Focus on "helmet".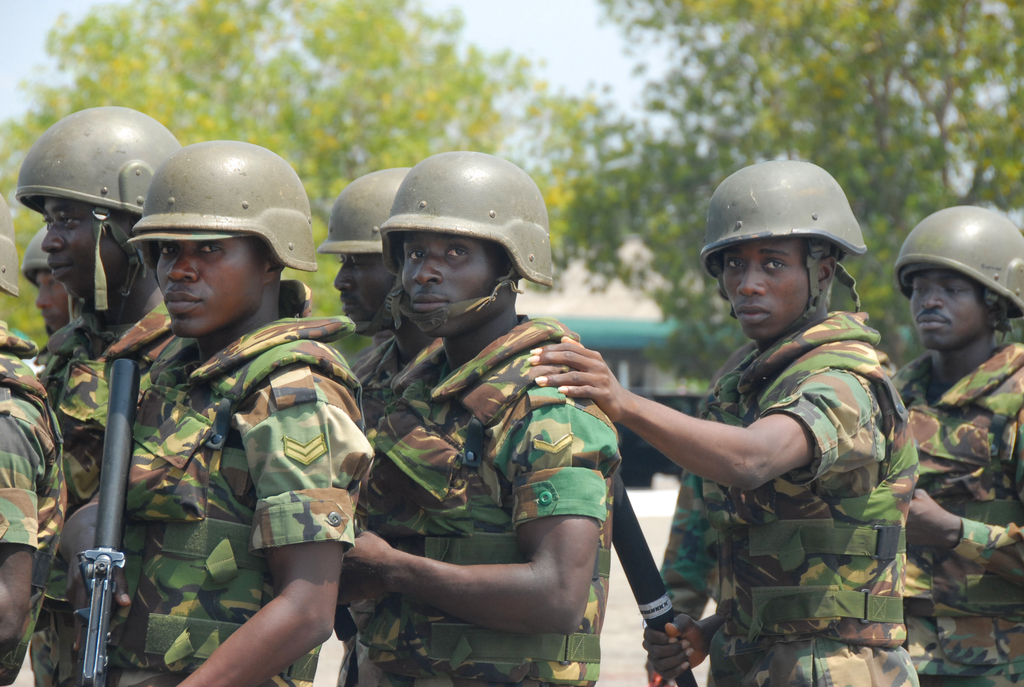
Focused at BBox(130, 140, 327, 350).
